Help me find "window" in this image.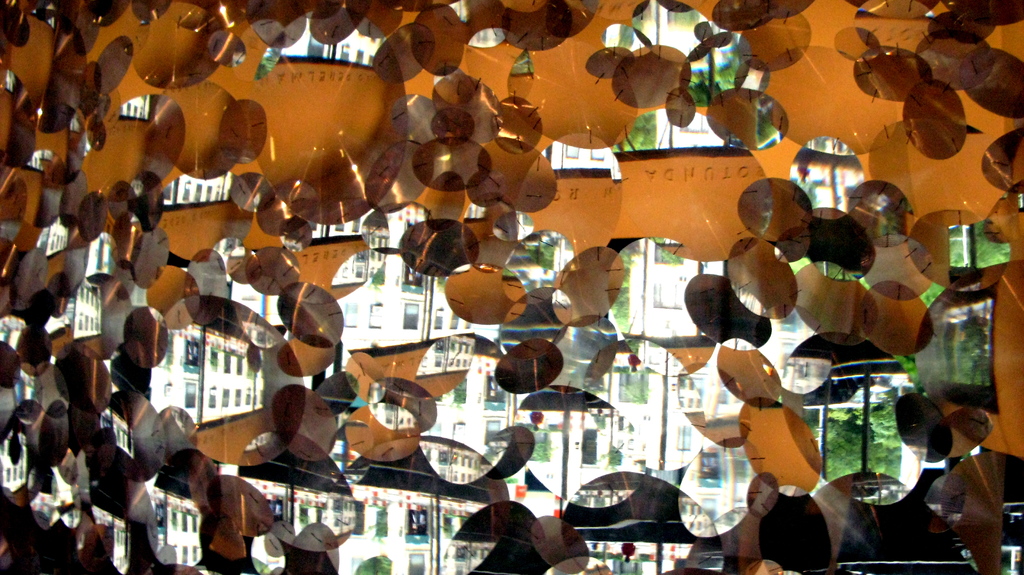
Found it: [x1=400, y1=298, x2=420, y2=333].
